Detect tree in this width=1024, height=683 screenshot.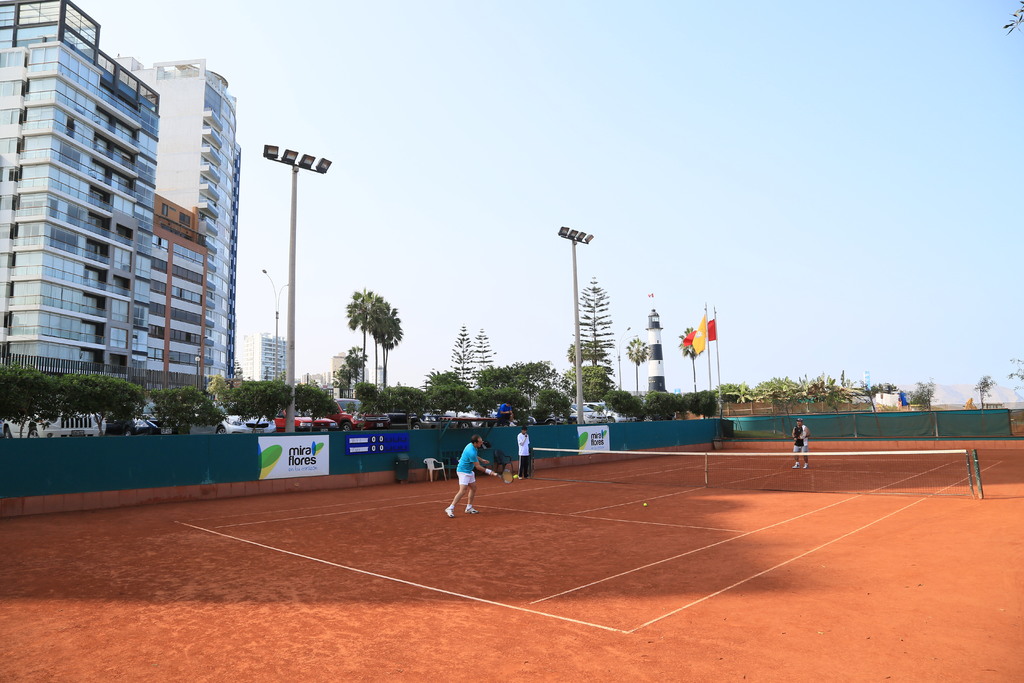
Detection: 474, 325, 495, 382.
